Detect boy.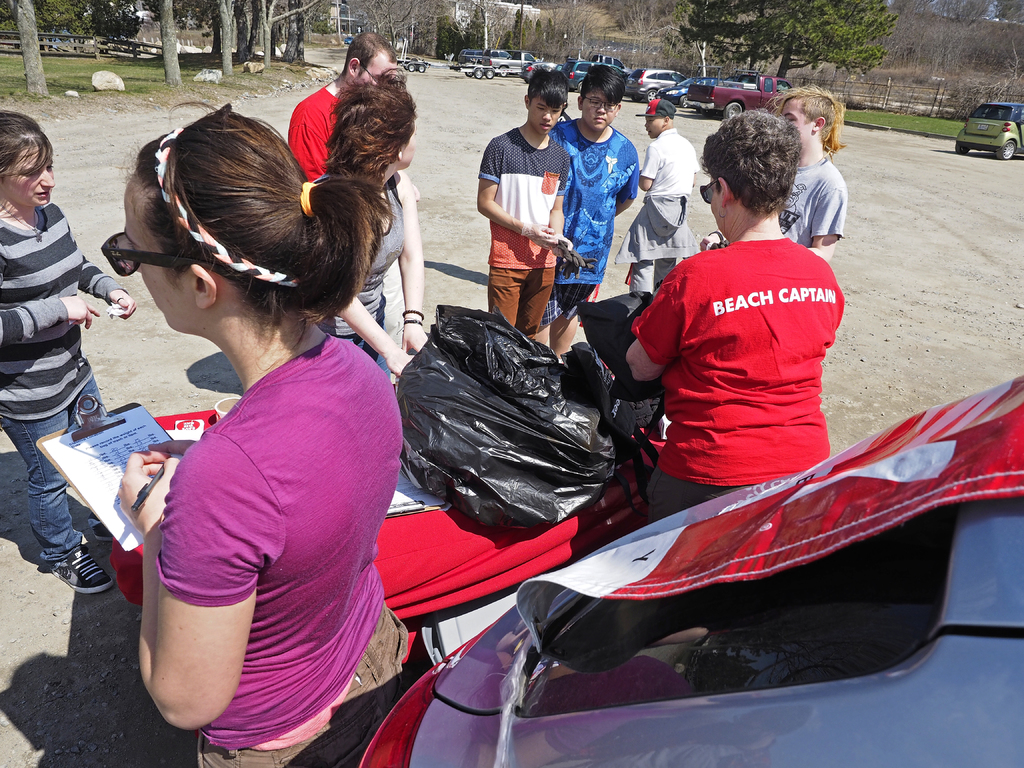
Detected at l=550, t=61, r=636, b=362.
